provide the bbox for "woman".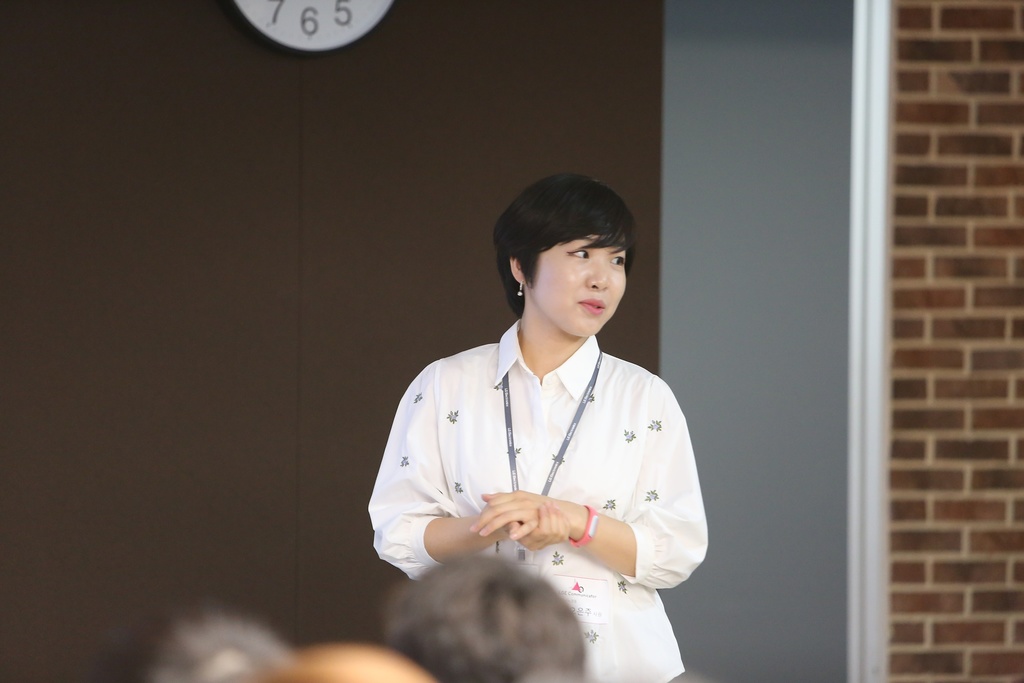
x1=374 y1=163 x2=721 y2=657.
